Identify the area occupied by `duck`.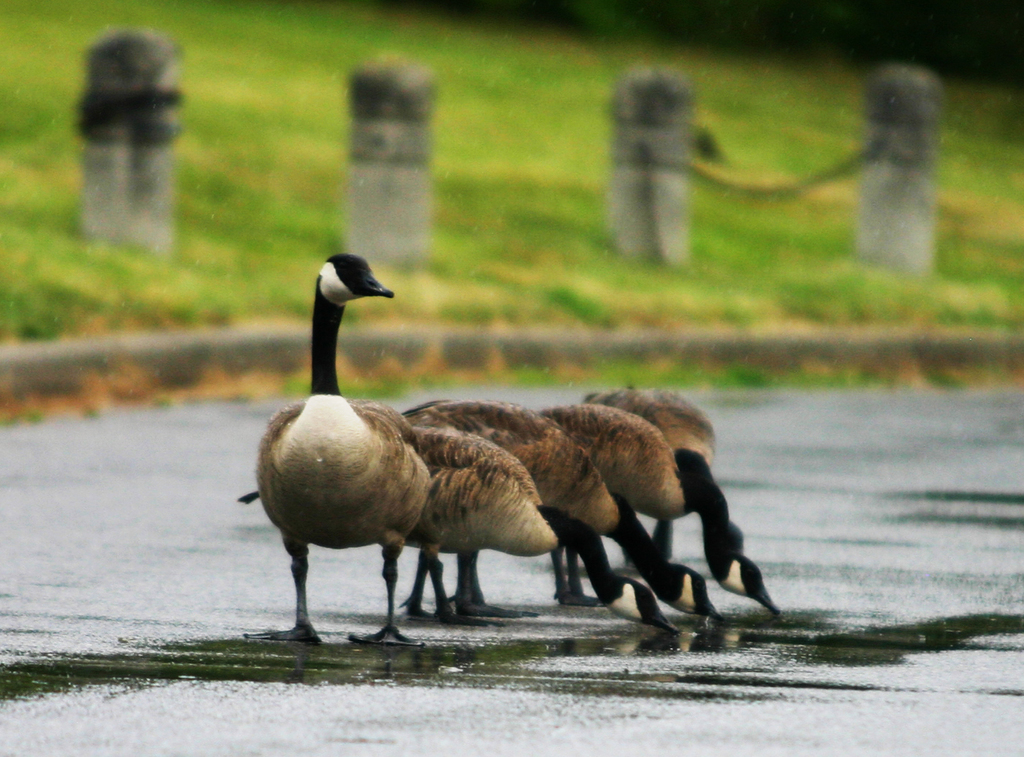
Area: crop(530, 399, 735, 632).
